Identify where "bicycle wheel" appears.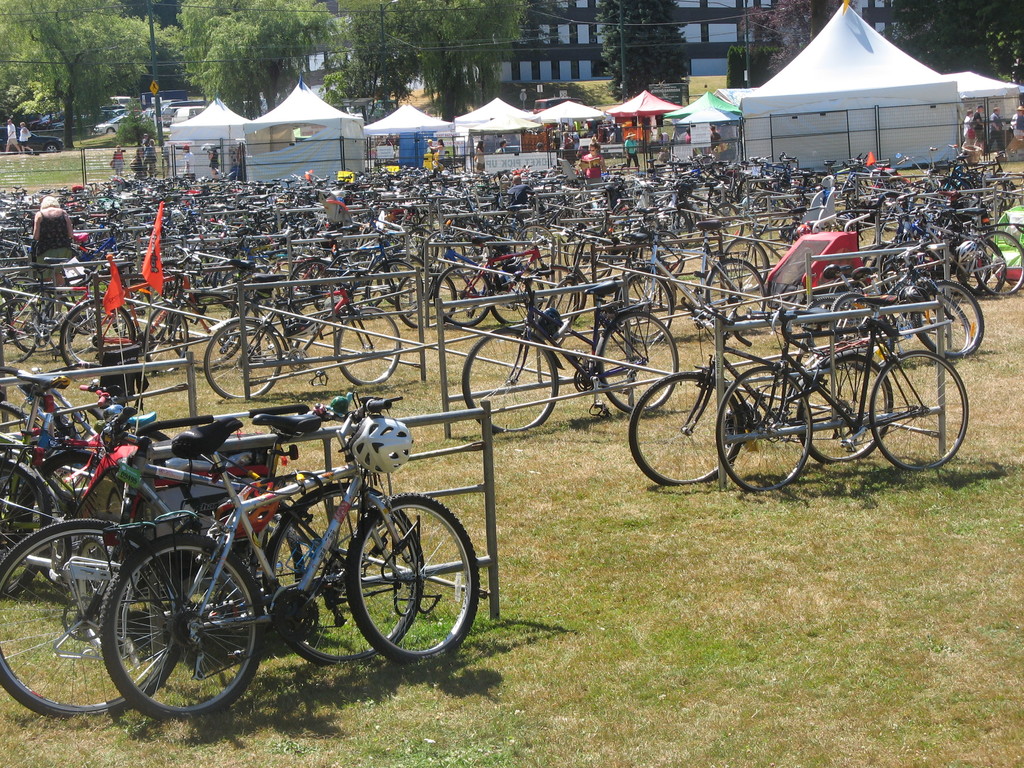
Appears at <box>958,236,1007,302</box>.
